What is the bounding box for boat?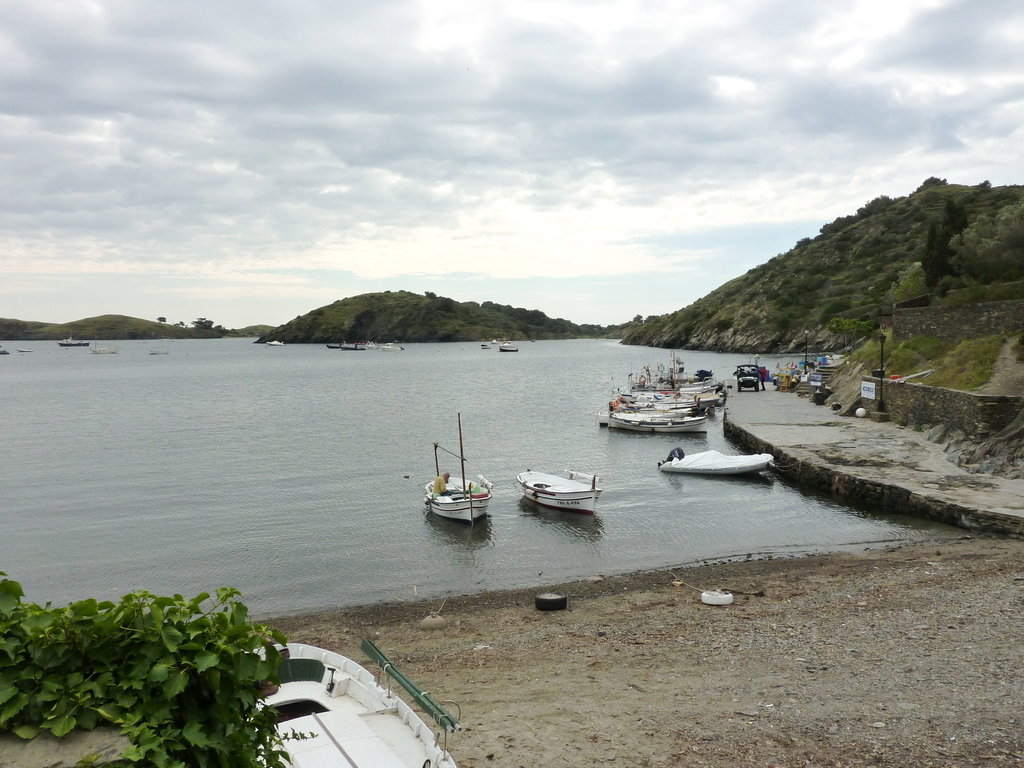
x1=660 y1=446 x2=780 y2=477.
